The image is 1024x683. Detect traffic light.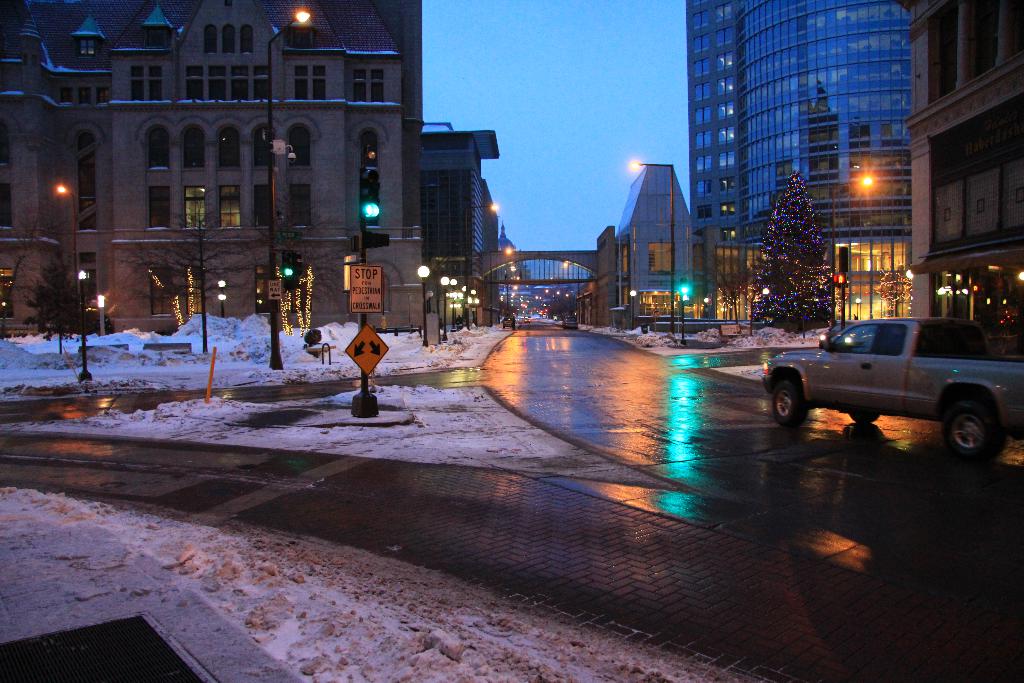
Detection: Rect(292, 252, 300, 276).
